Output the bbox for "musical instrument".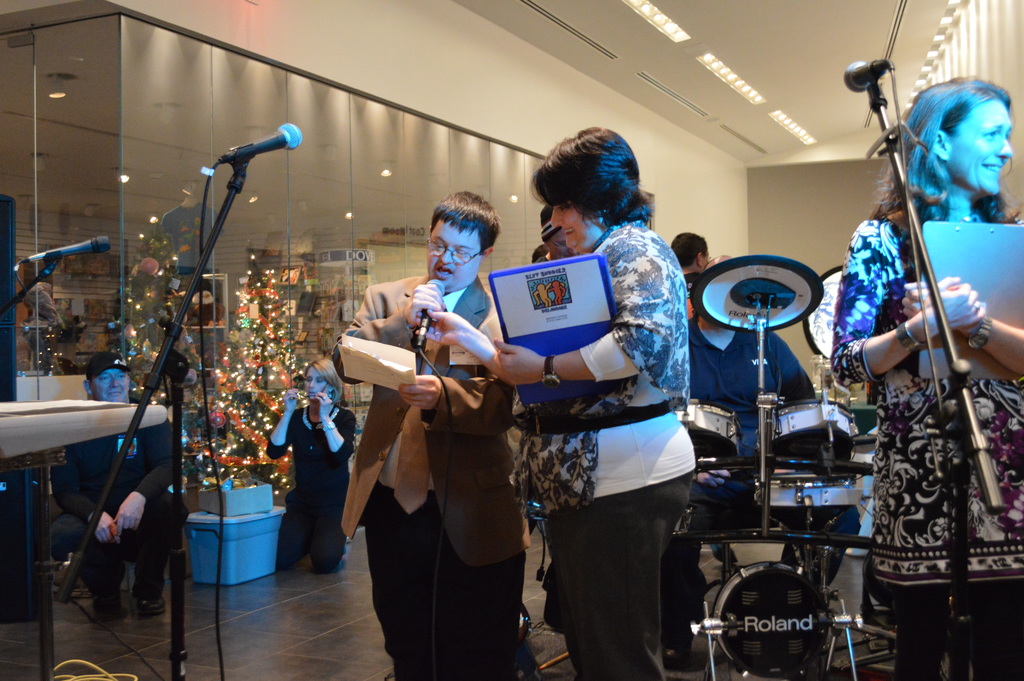
bbox(304, 390, 325, 401).
